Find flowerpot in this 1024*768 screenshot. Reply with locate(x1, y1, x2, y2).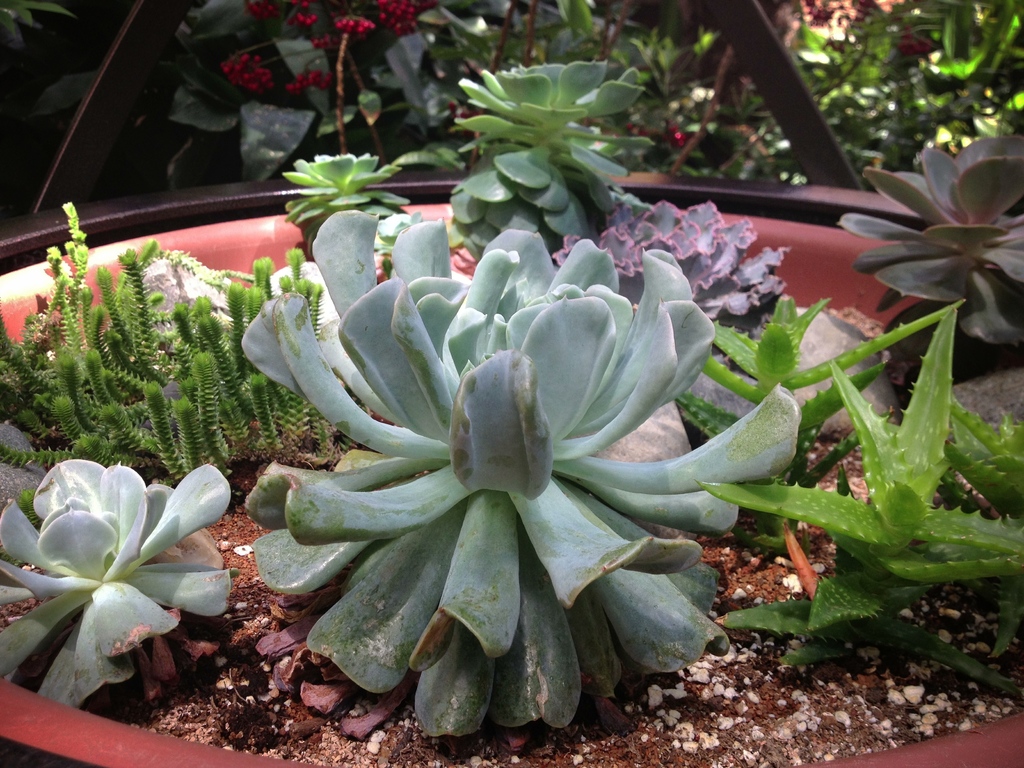
locate(0, 201, 1023, 767).
